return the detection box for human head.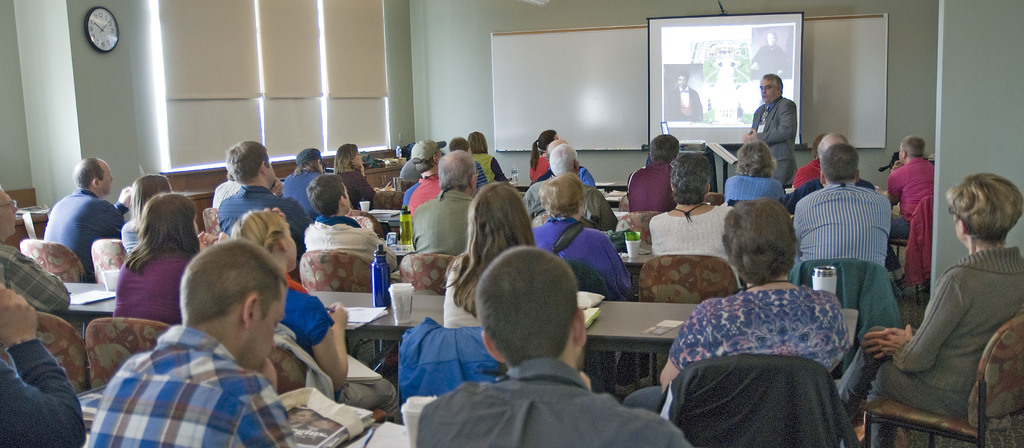
(815,134,823,159).
